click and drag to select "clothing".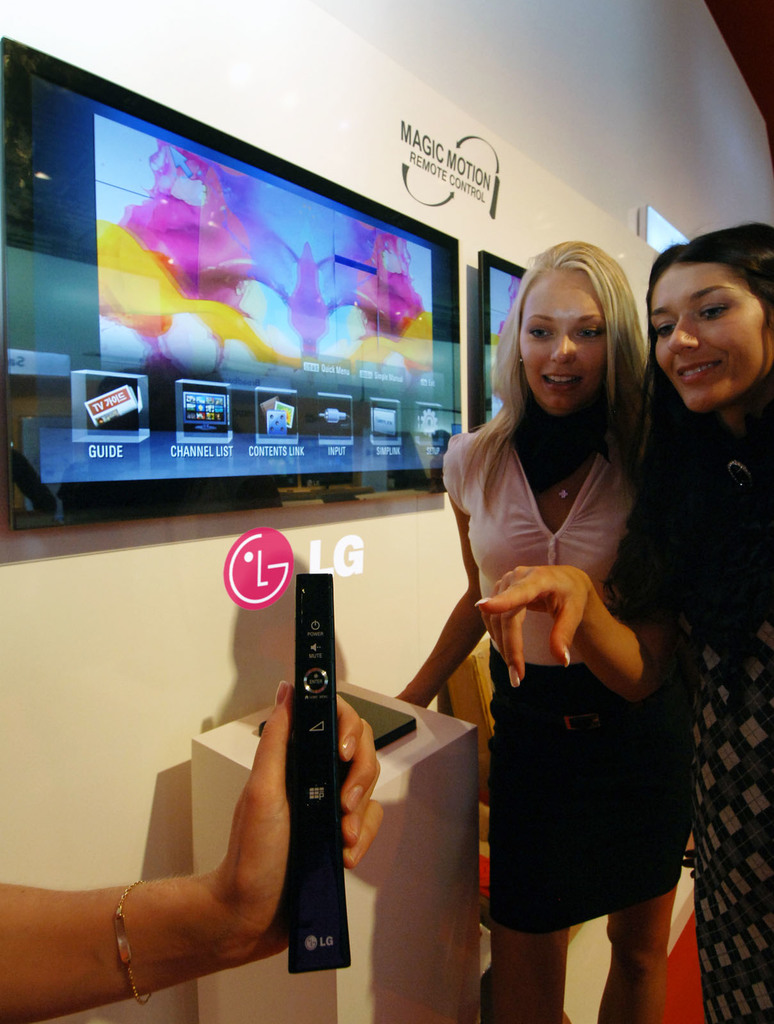
Selection: [left=442, top=406, right=678, bottom=942].
